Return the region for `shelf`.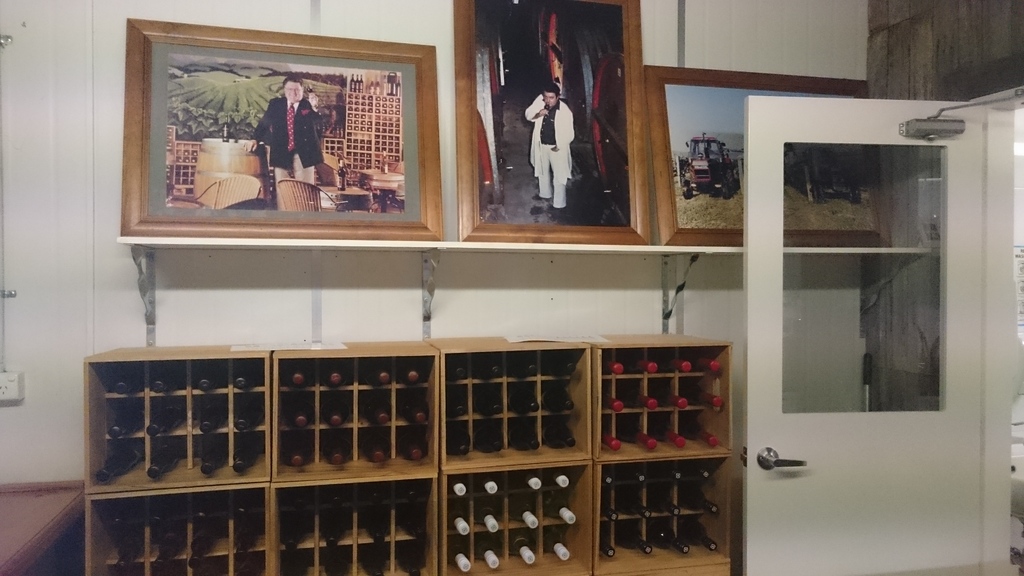
81, 343, 269, 494.
